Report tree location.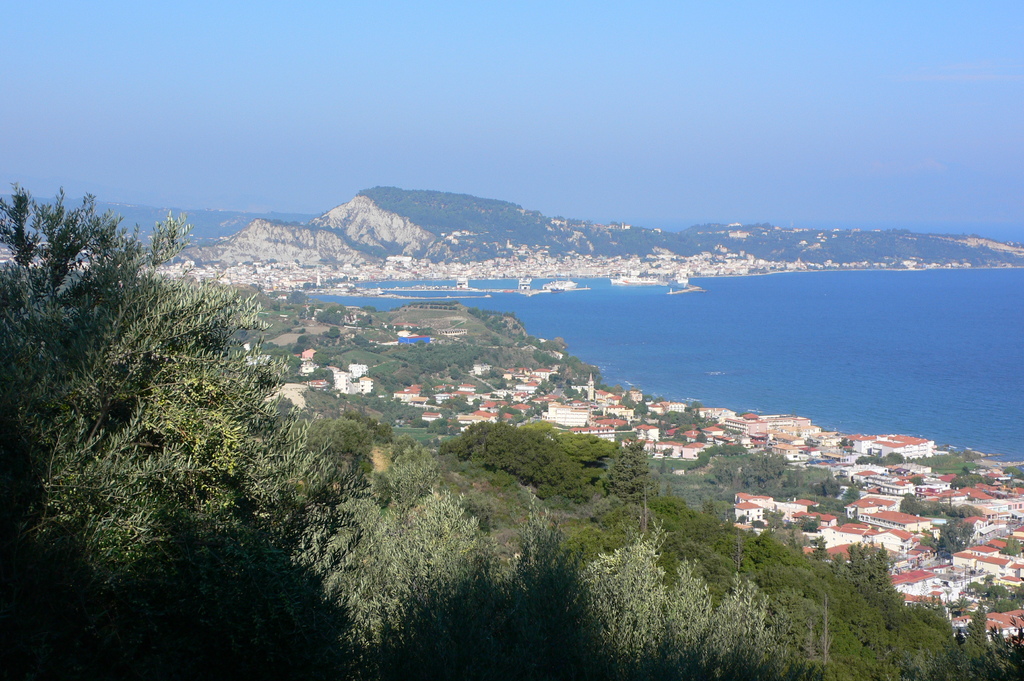
Report: <region>354, 330, 393, 357</region>.
